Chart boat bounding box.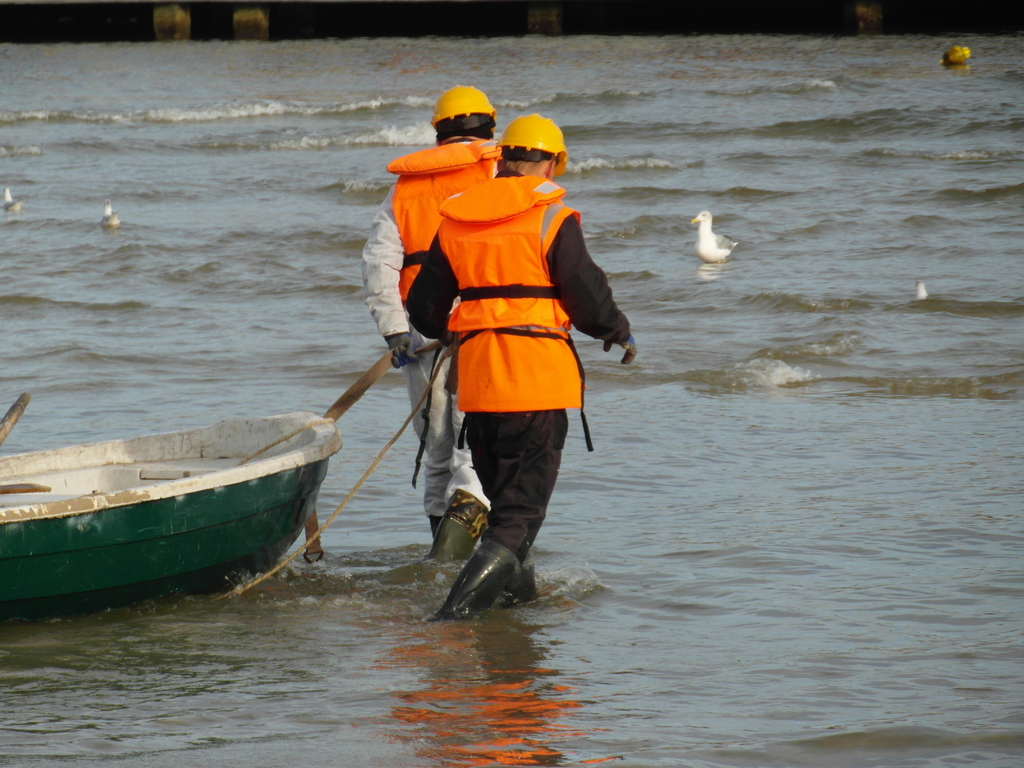
Charted: (0, 400, 349, 631).
